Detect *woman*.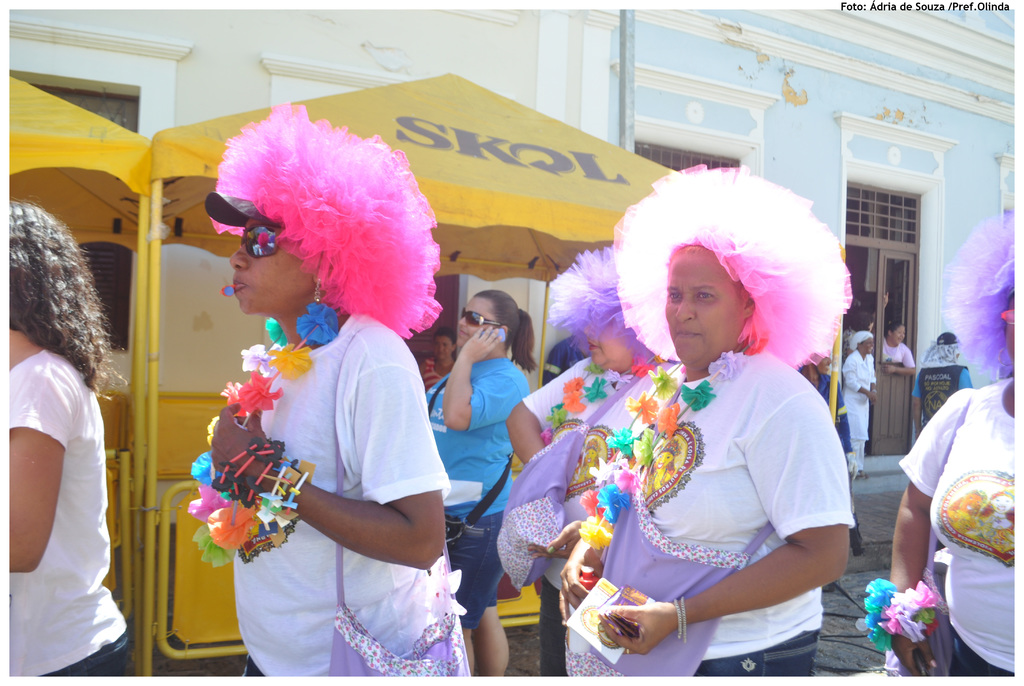
Detected at pyautogui.locateOnScreen(413, 324, 458, 395).
